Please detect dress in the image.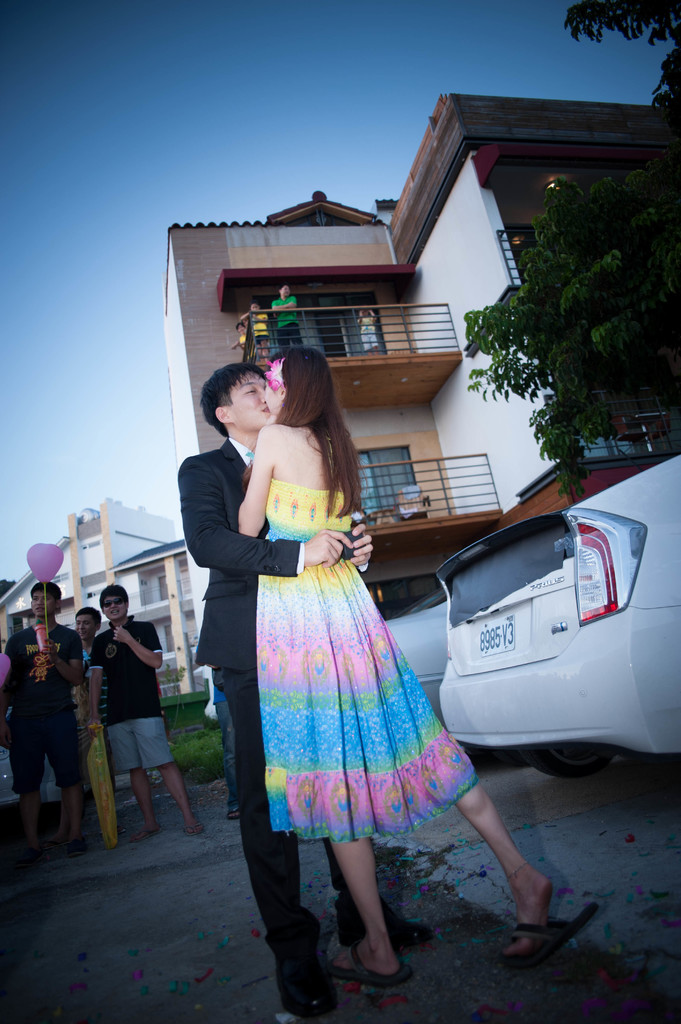
[197, 438, 495, 811].
